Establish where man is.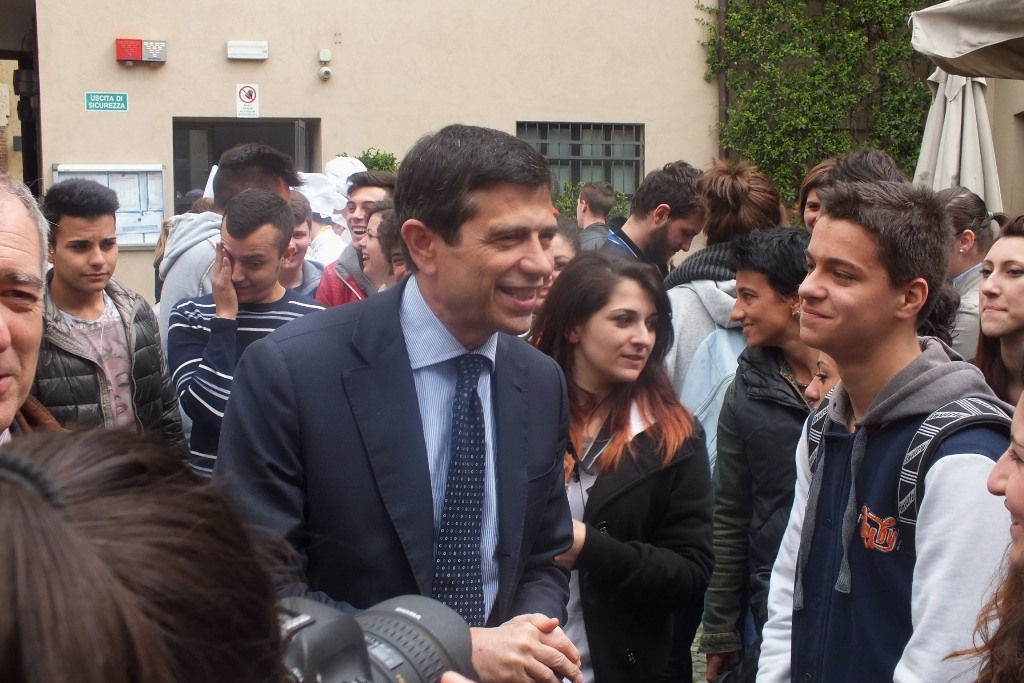
Established at bbox=(222, 138, 590, 670).
